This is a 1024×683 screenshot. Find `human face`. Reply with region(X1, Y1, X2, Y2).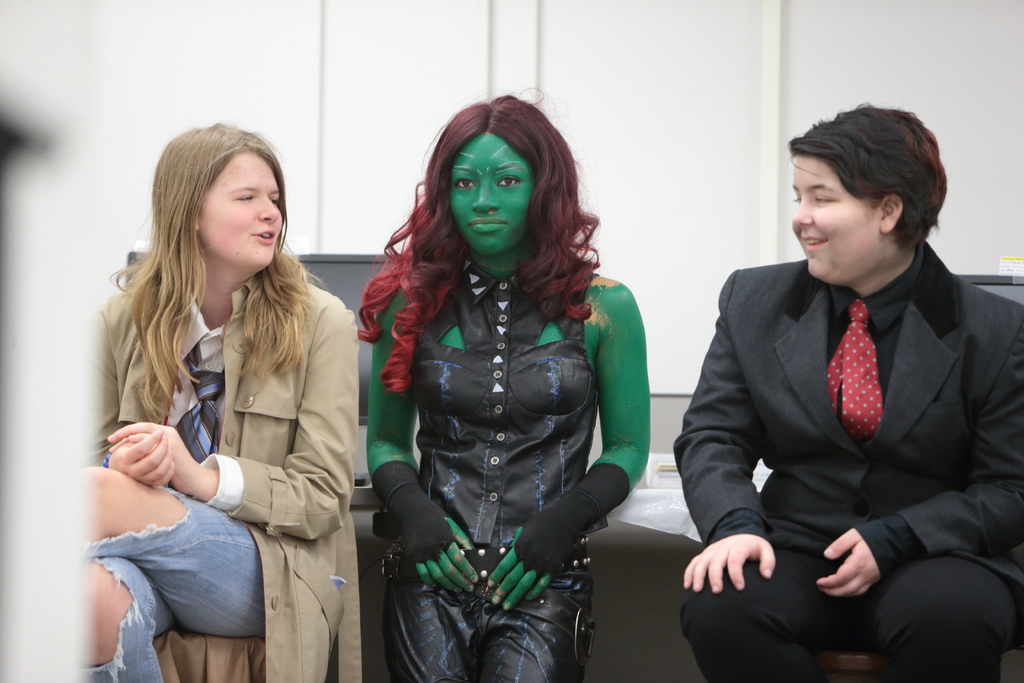
region(207, 158, 283, 264).
